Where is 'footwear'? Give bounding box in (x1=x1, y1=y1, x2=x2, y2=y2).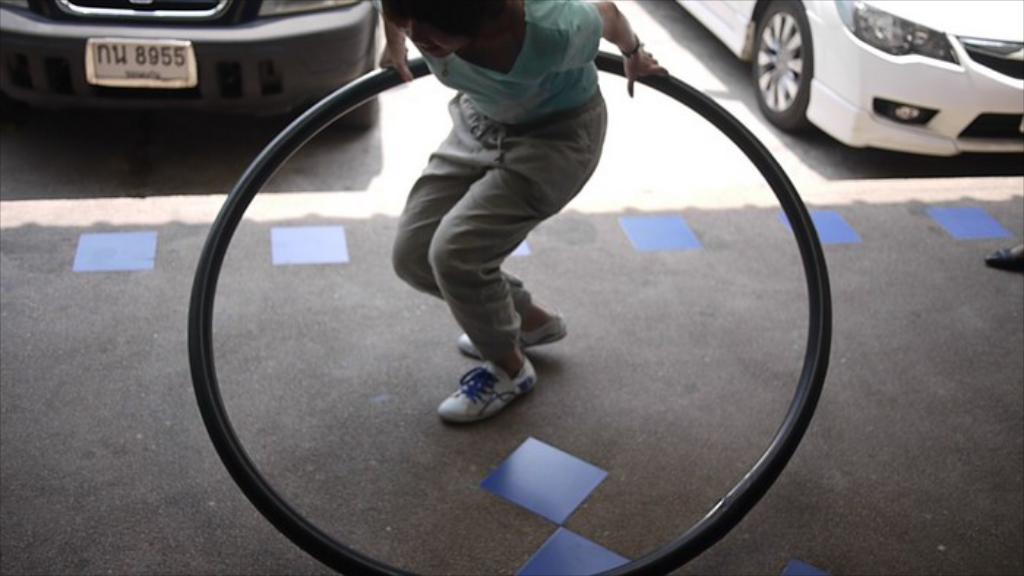
(x1=437, y1=360, x2=537, y2=431).
